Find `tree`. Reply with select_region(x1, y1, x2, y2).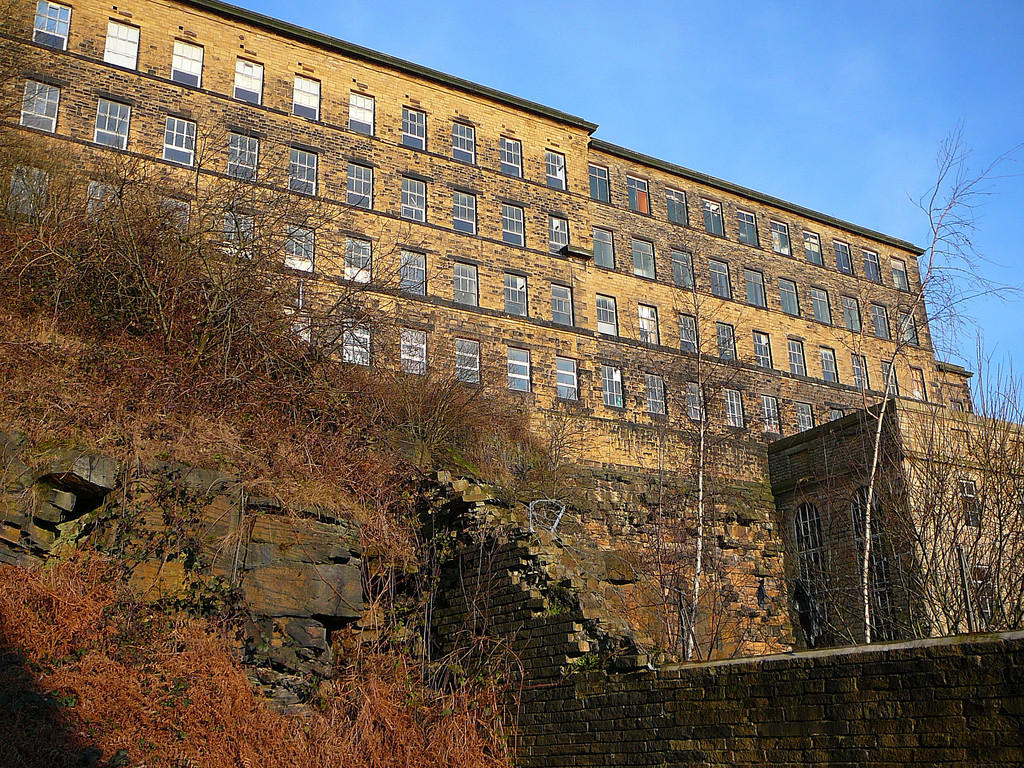
select_region(862, 111, 1023, 644).
